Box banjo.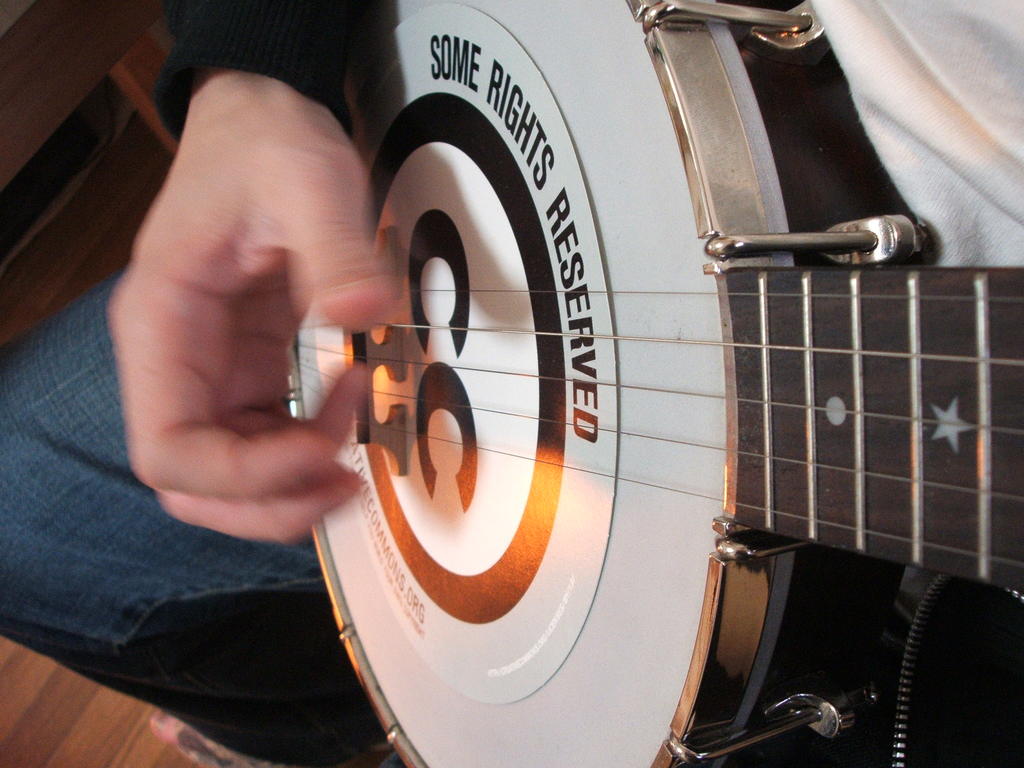
BBox(284, 6, 1023, 750).
